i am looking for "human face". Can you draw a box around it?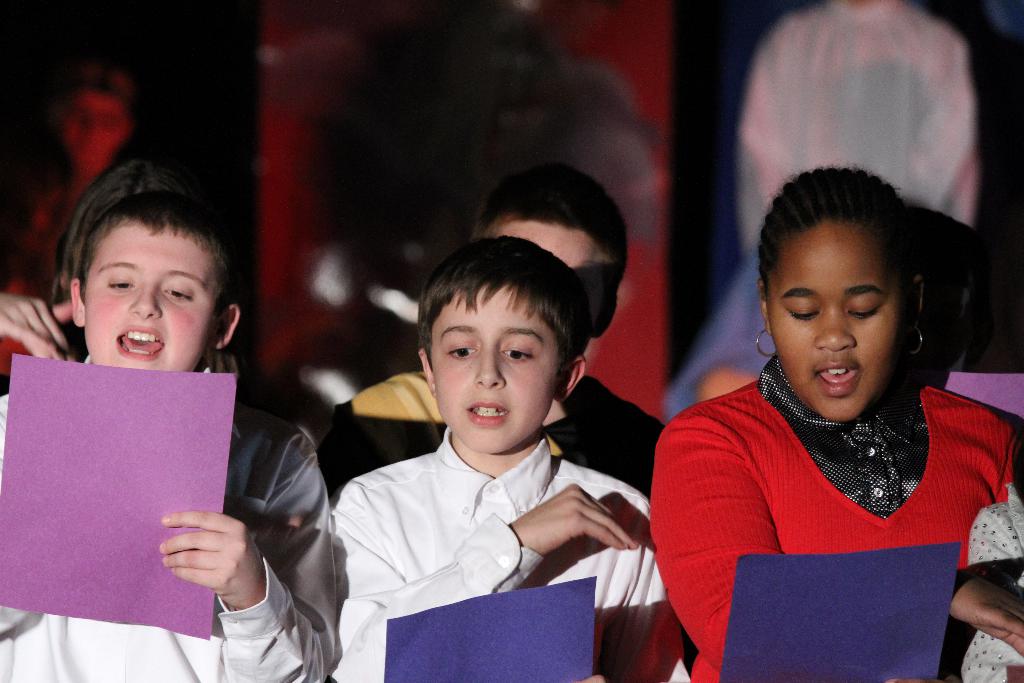
Sure, the bounding box is select_region(770, 224, 905, 420).
